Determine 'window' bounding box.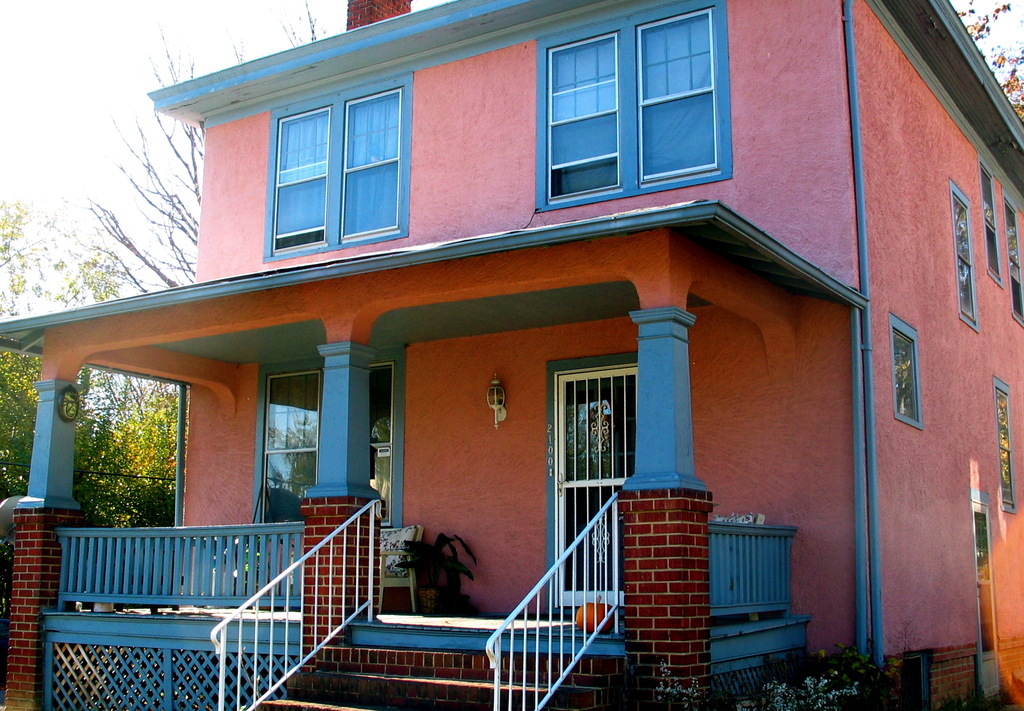
Determined: [977, 156, 1003, 289].
